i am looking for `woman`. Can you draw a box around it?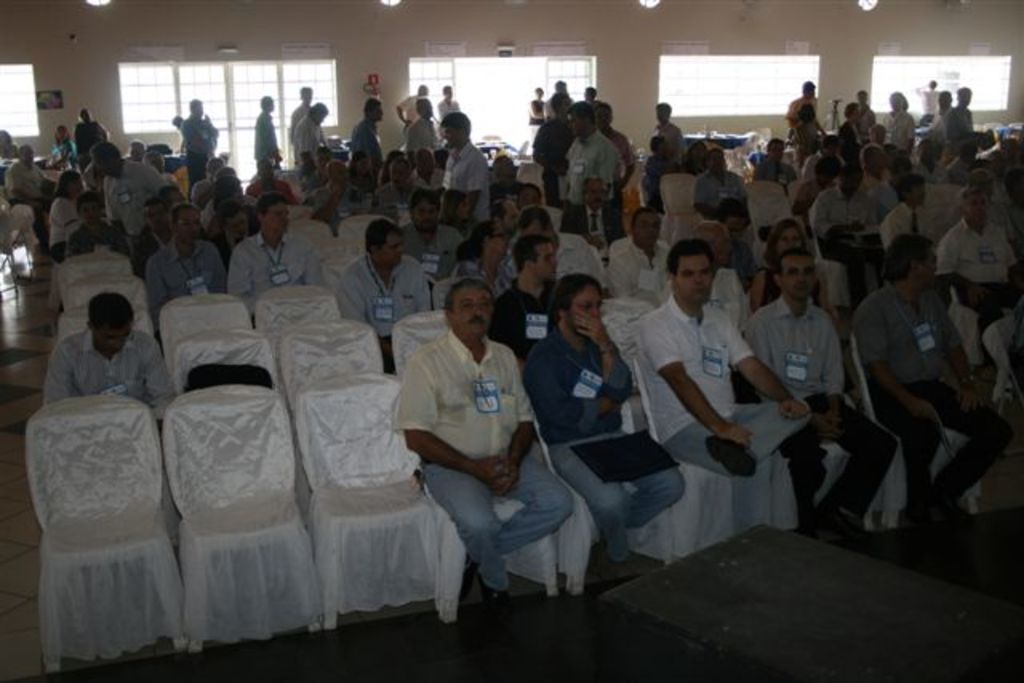
Sure, the bounding box is select_region(454, 219, 514, 296).
